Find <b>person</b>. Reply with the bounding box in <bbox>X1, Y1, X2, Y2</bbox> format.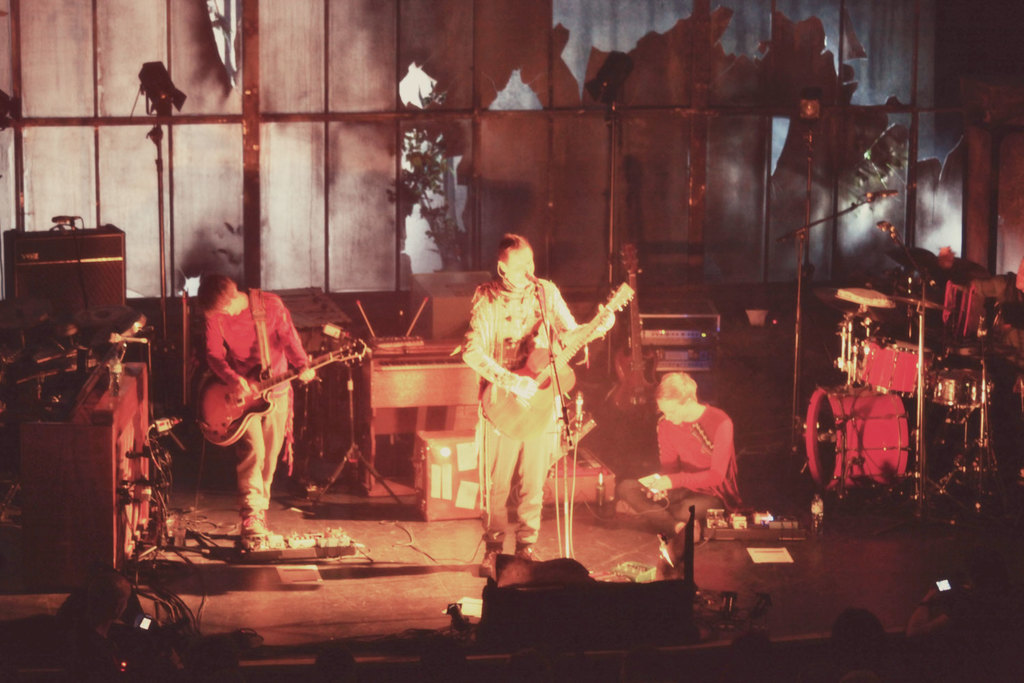
<bbox>643, 360, 746, 534</bbox>.
